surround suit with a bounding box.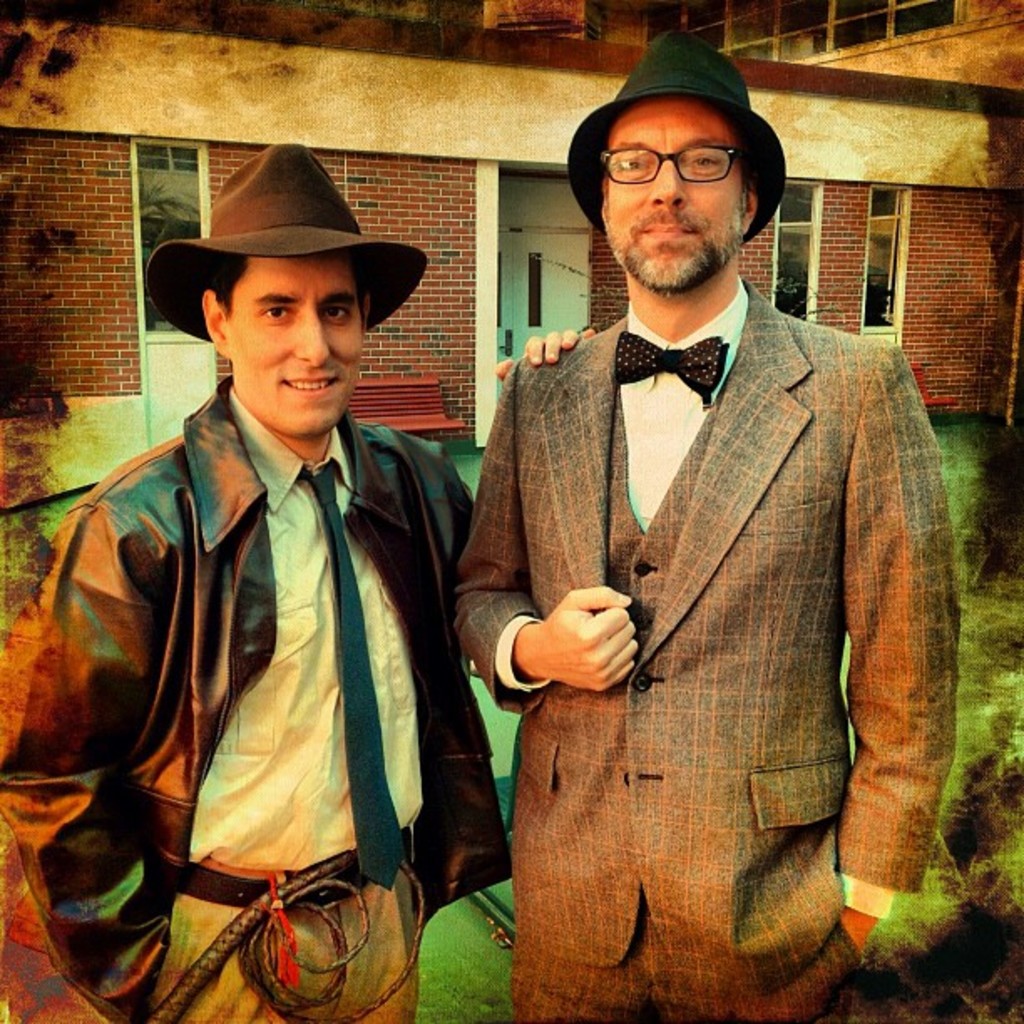
box(474, 122, 975, 1022).
